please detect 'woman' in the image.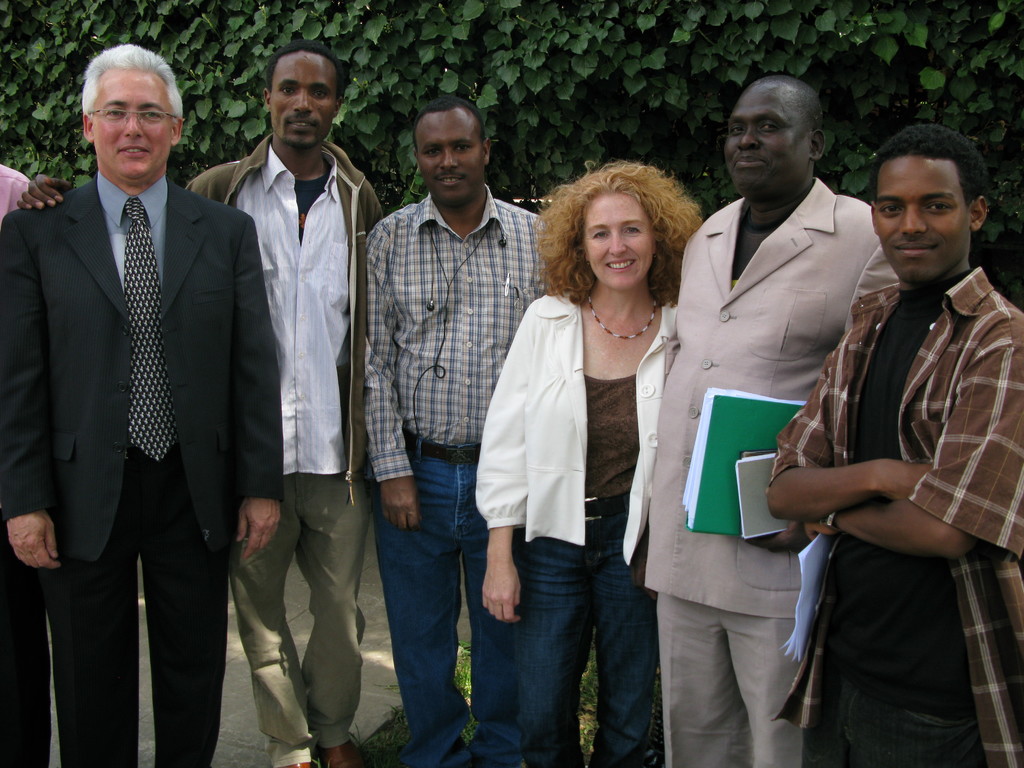
<region>476, 163, 692, 757</region>.
